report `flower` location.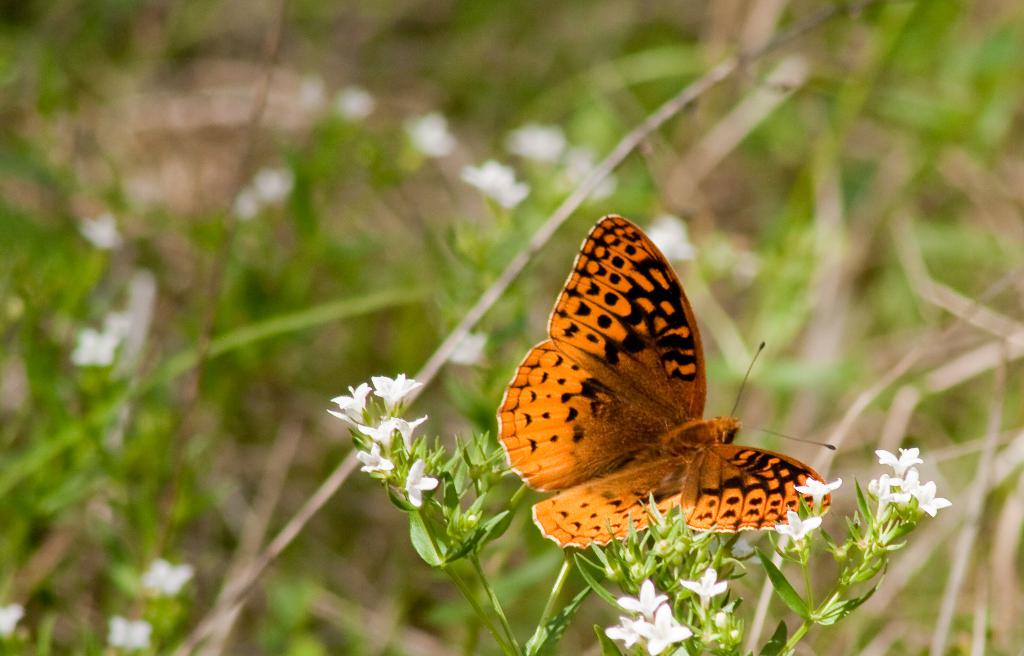
Report: x1=141 y1=555 x2=194 y2=598.
